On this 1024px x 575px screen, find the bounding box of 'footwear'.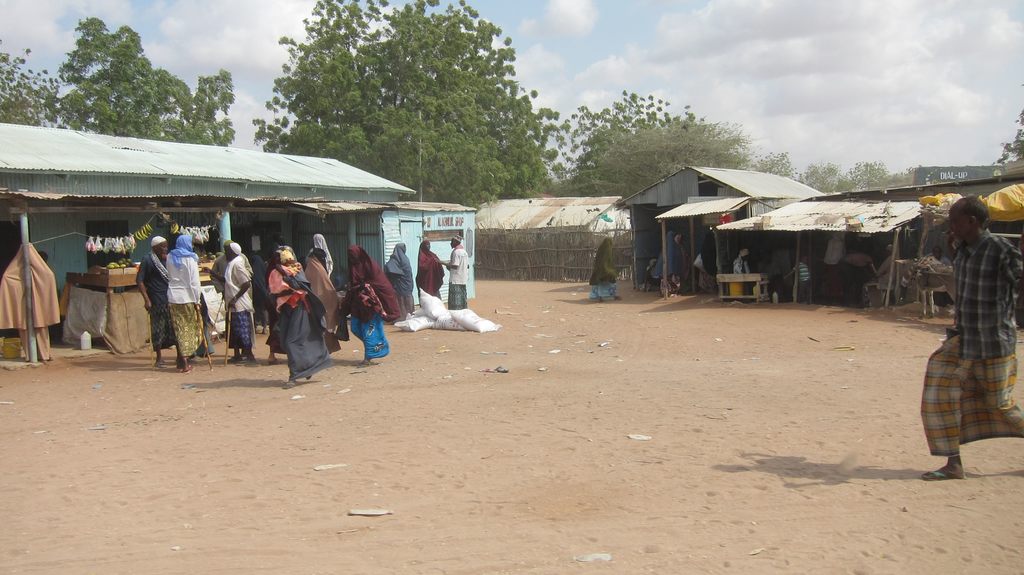
Bounding box: left=155, top=355, right=168, bottom=369.
